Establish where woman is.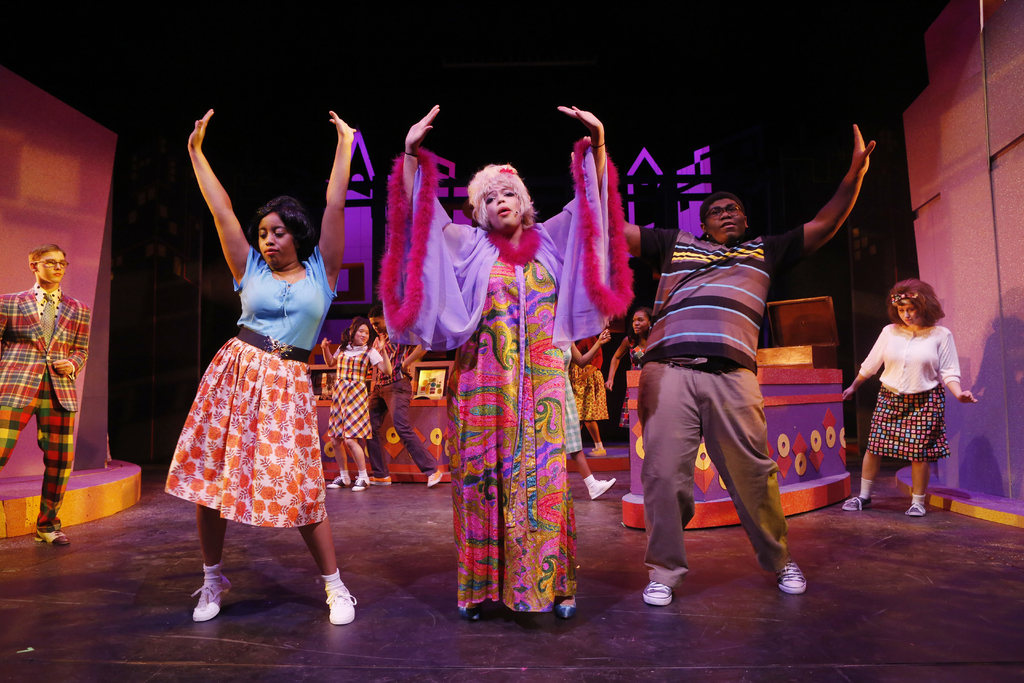
Established at <box>564,329,601,458</box>.
